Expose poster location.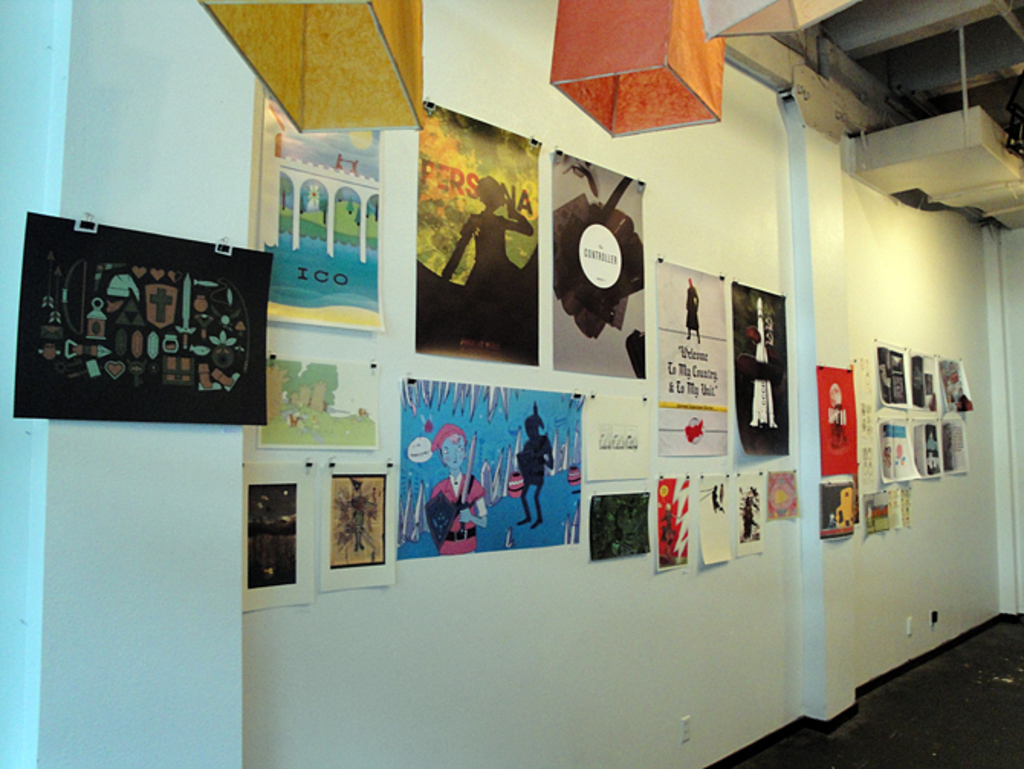
Exposed at 870/486/911/529.
